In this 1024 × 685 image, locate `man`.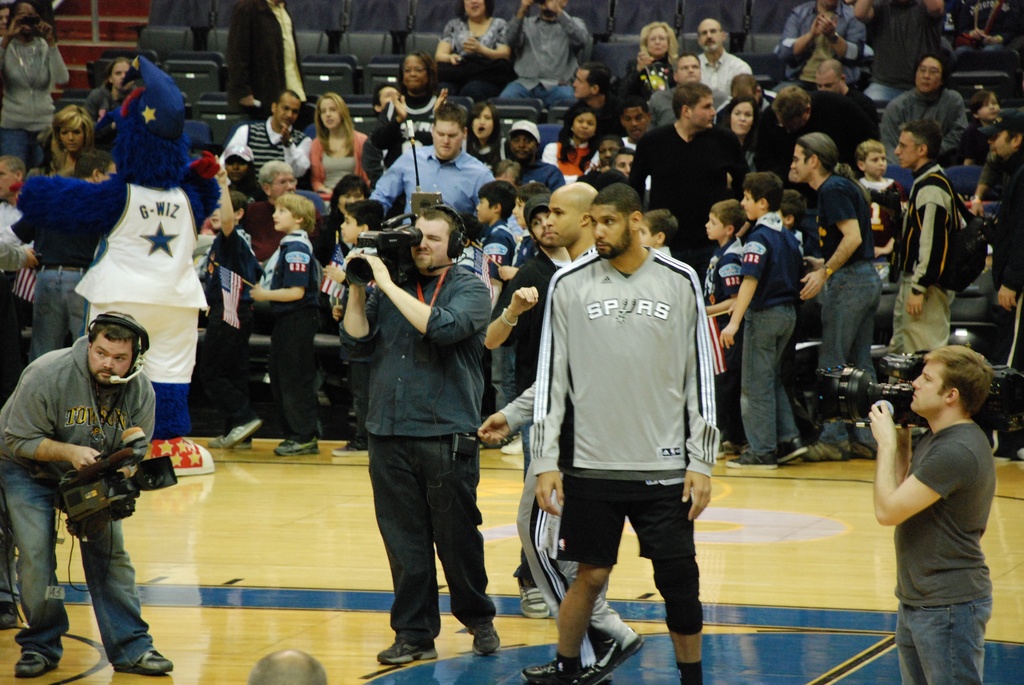
Bounding box: BBox(504, 113, 541, 168).
